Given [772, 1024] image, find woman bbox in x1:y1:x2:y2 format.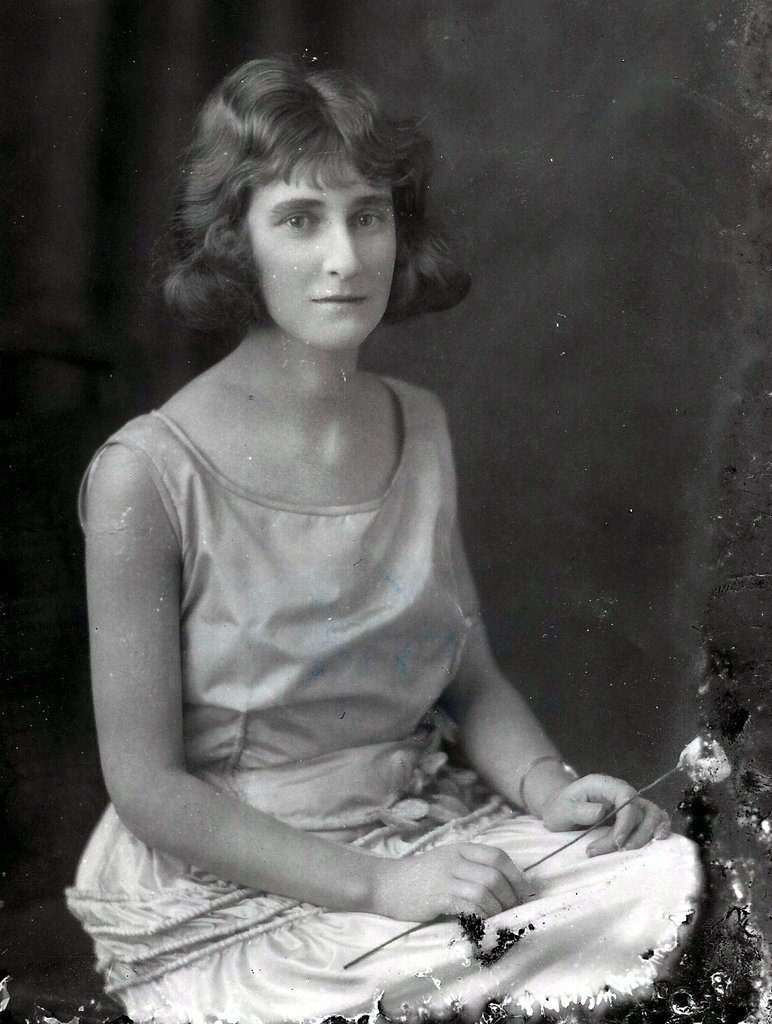
59:49:697:1017.
